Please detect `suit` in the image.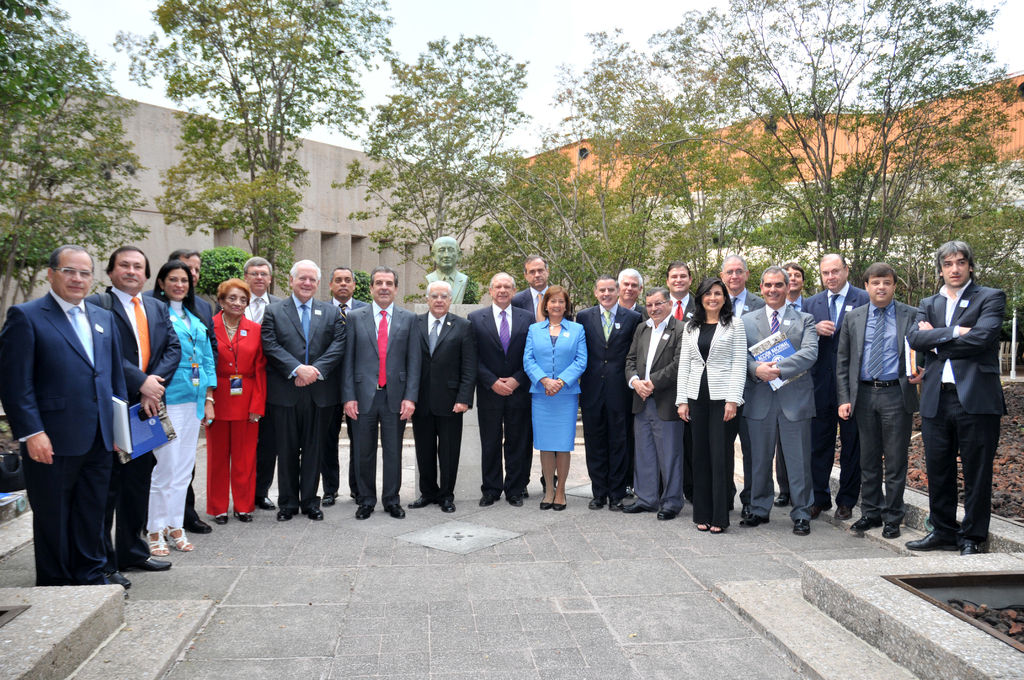
[620, 298, 646, 318].
